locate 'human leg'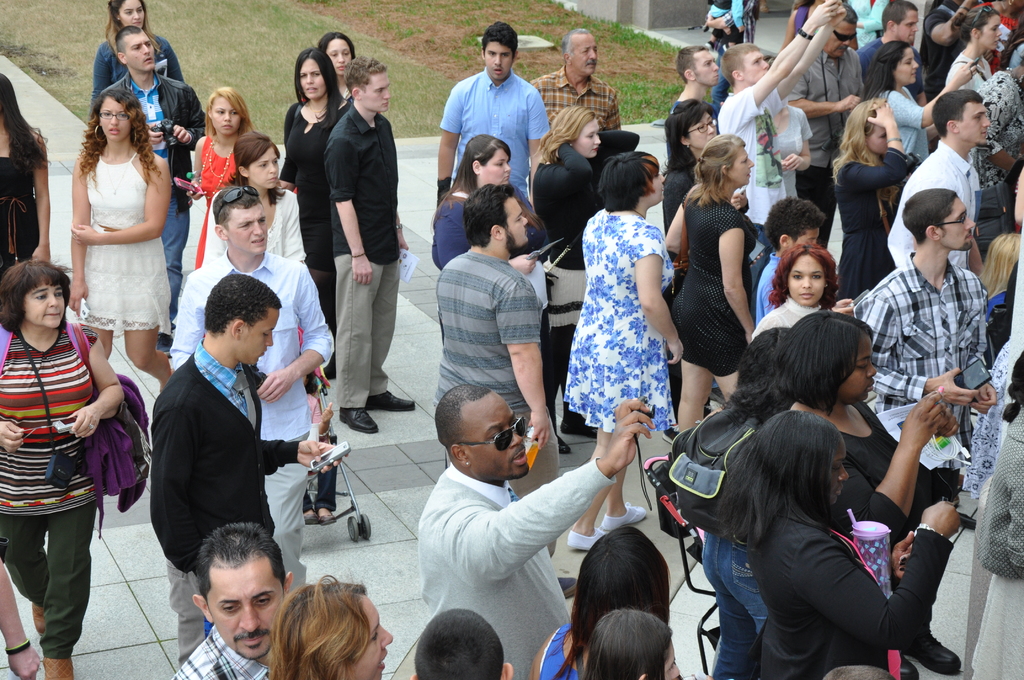
region(675, 301, 714, 433)
